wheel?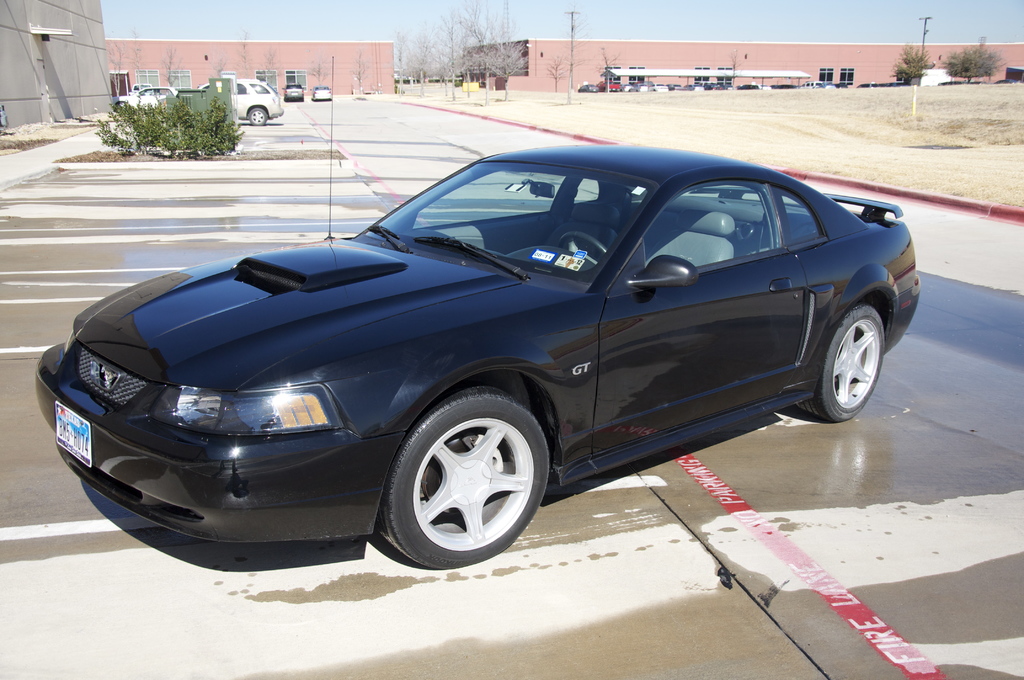
l=798, t=305, r=884, b=422
